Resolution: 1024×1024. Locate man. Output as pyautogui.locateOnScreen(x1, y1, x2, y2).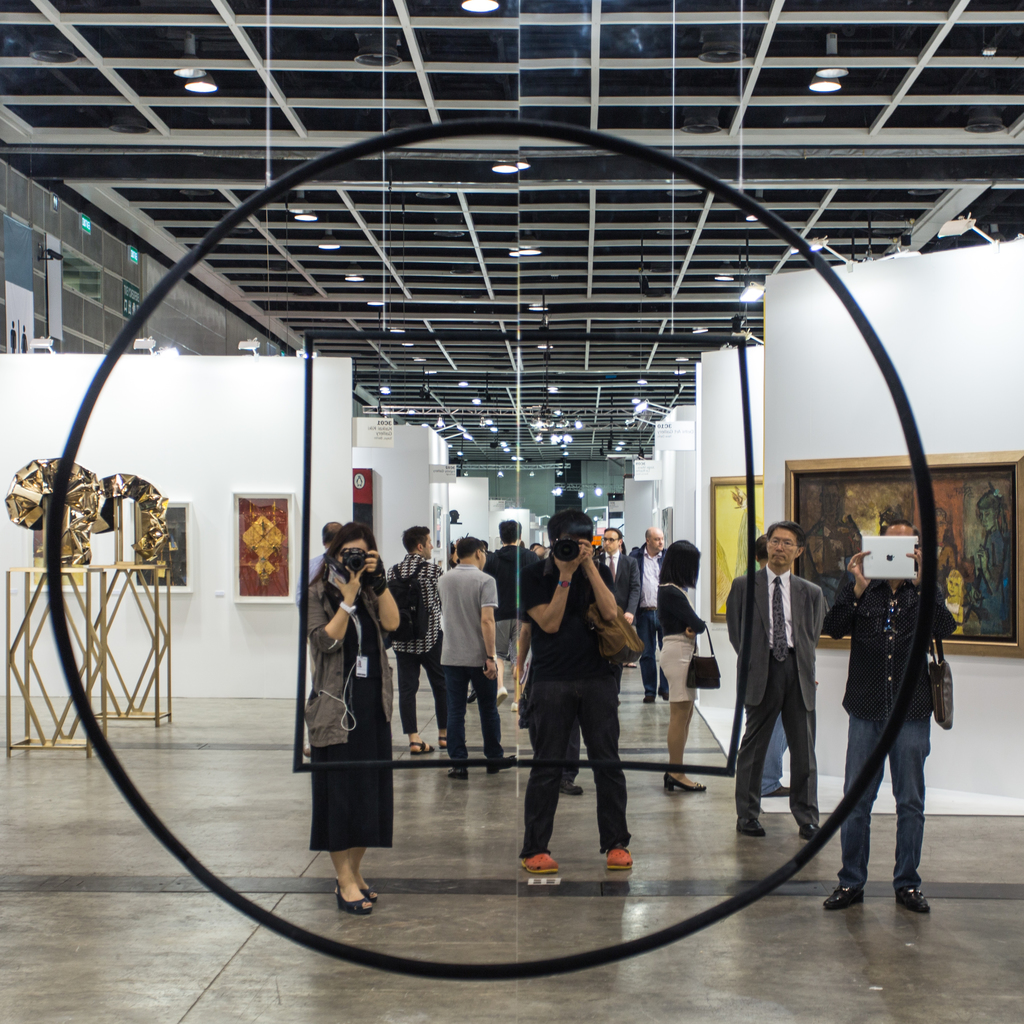
pyautogui.locateOnScreen(484, 521, 545, 711).
